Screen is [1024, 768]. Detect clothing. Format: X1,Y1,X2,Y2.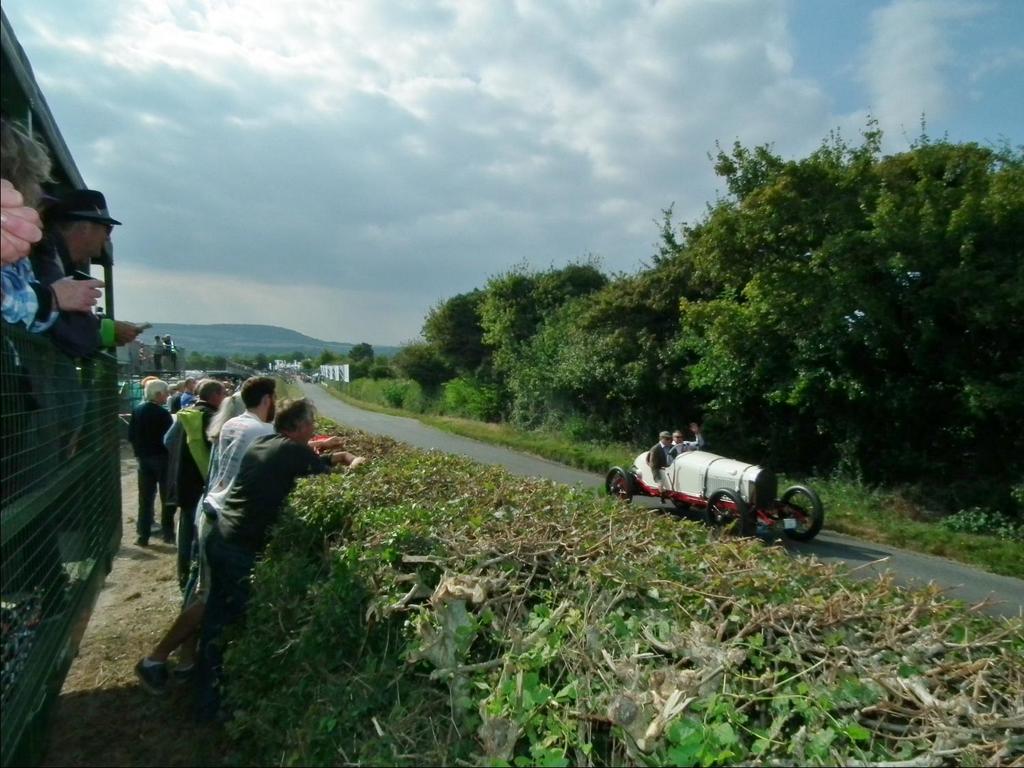
0,257,56,331.
